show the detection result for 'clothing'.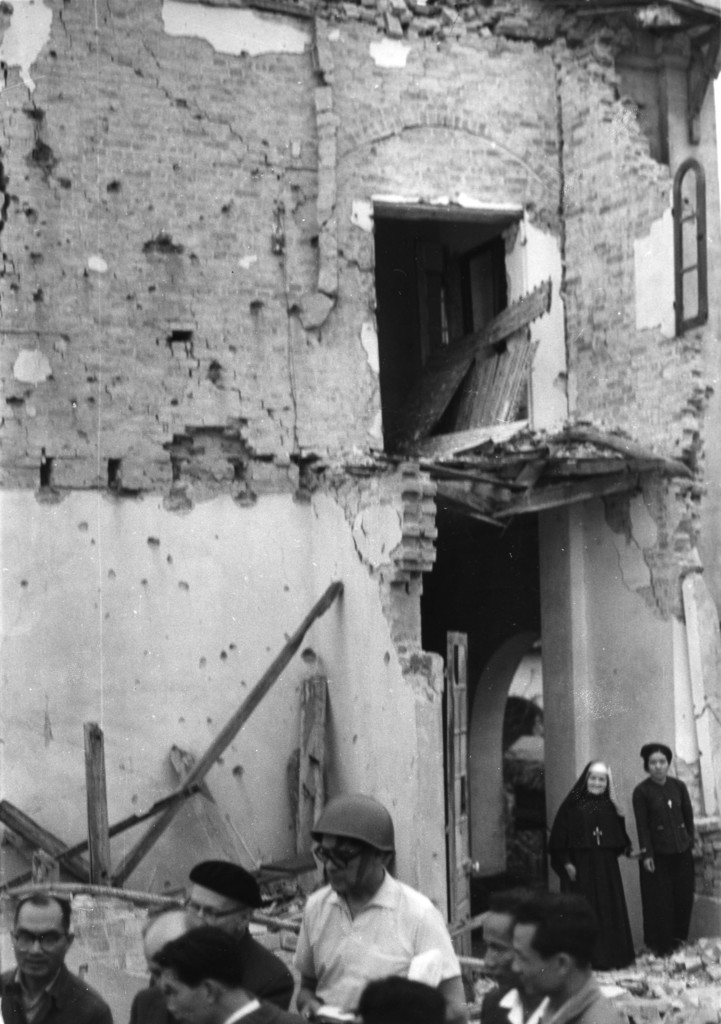
l=484, t=982, r=524, b=1023.
